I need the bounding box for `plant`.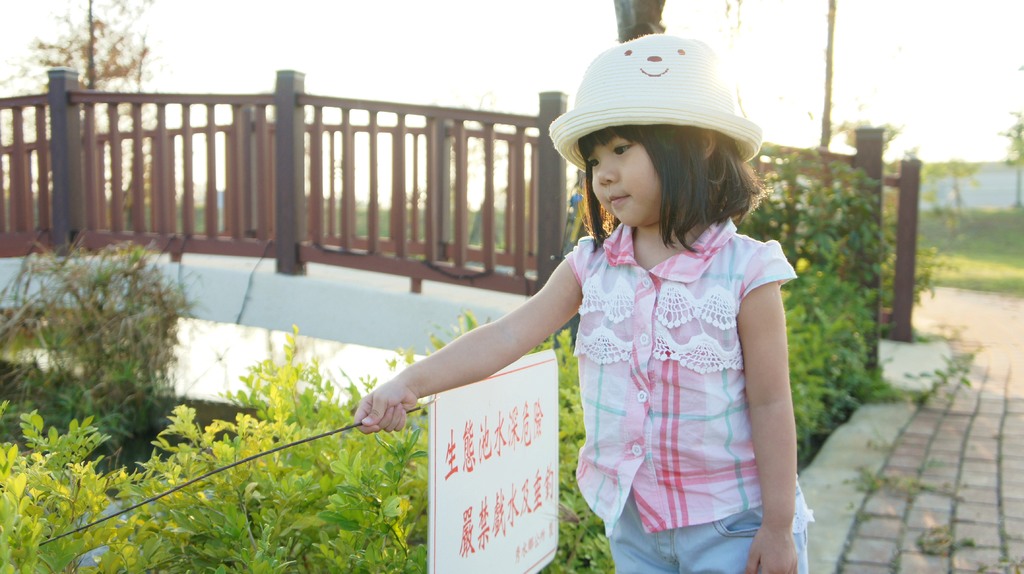
Here it is: l=735, t=128, r=917, b=275.
